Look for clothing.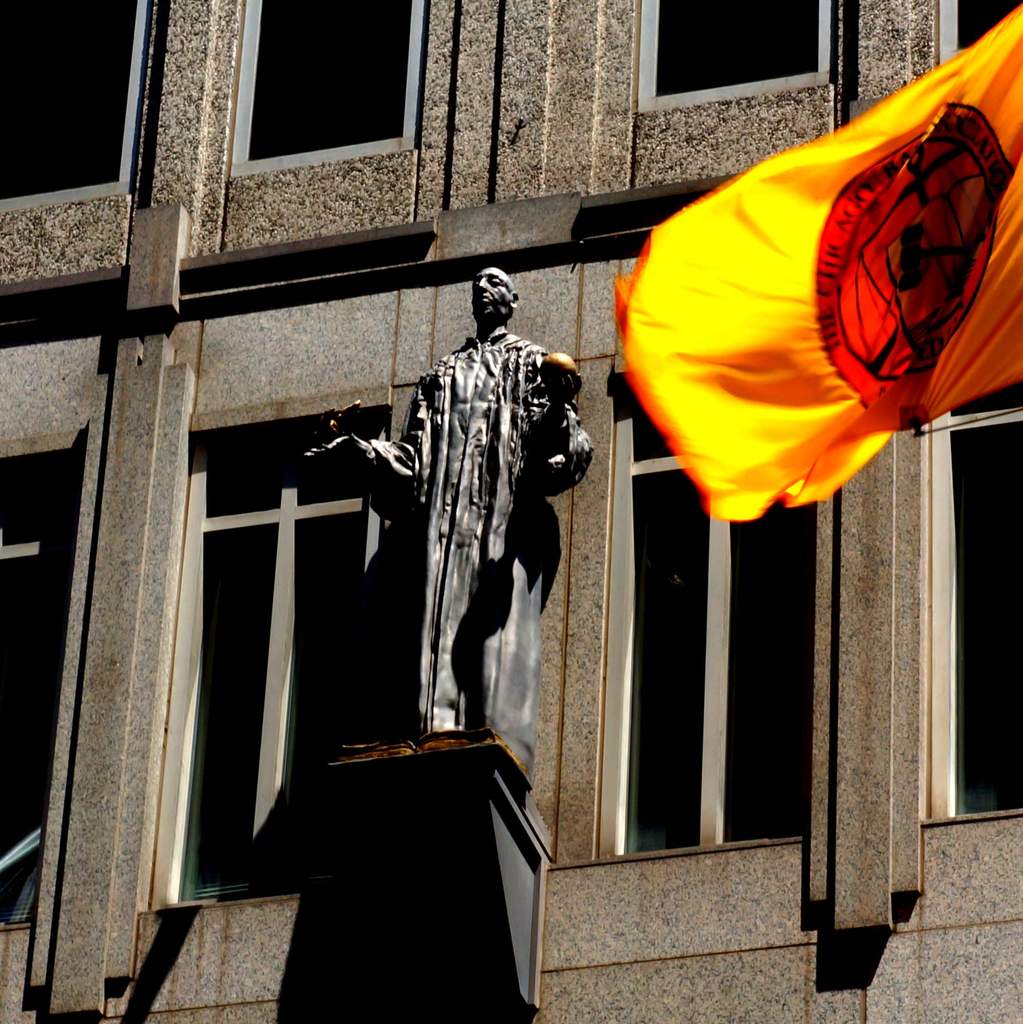
Found: (325, 316, 600, 776).
